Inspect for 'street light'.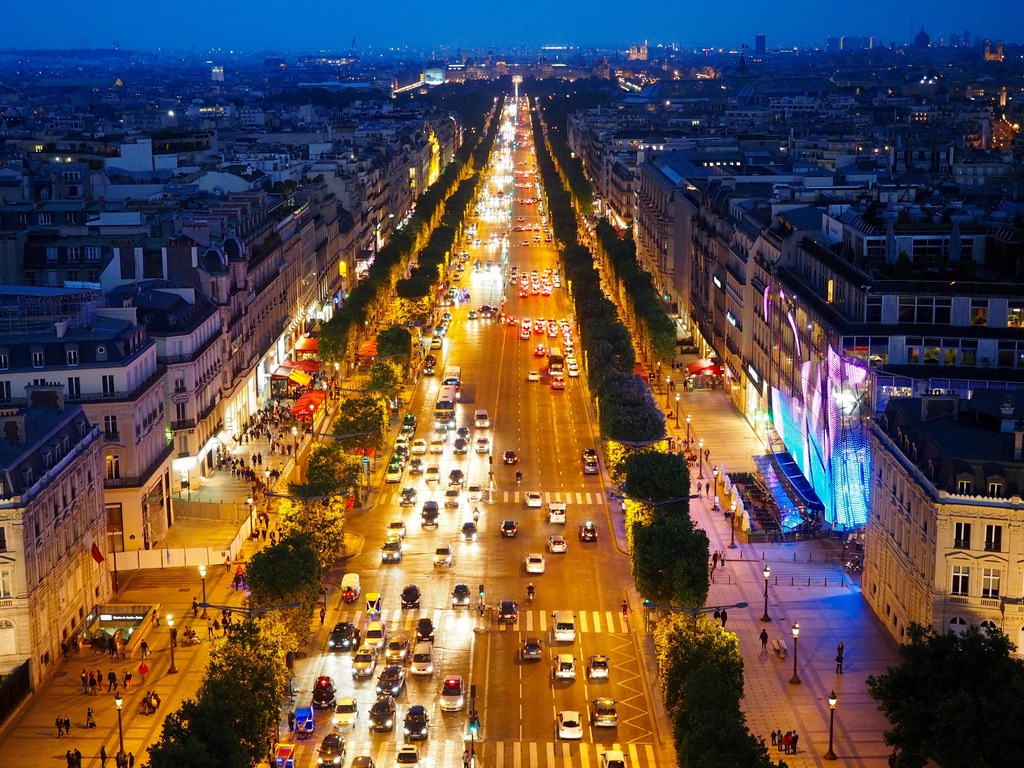
Inspection: rect(309, 399, 320, 443).
